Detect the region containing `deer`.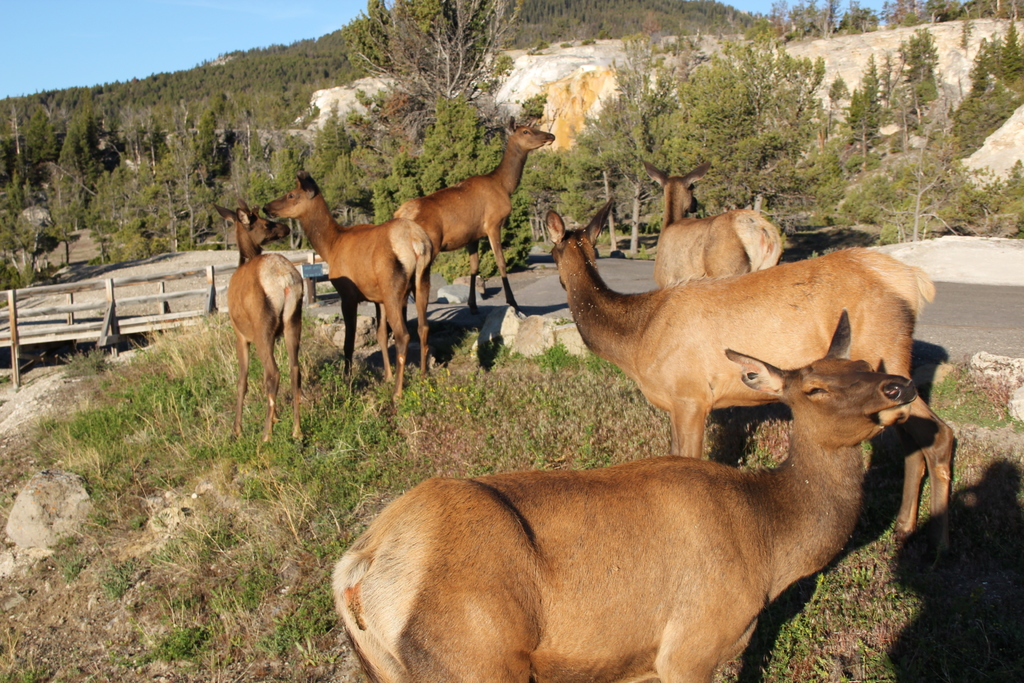
x1=262, y1=165, x2=433, y2=407.
